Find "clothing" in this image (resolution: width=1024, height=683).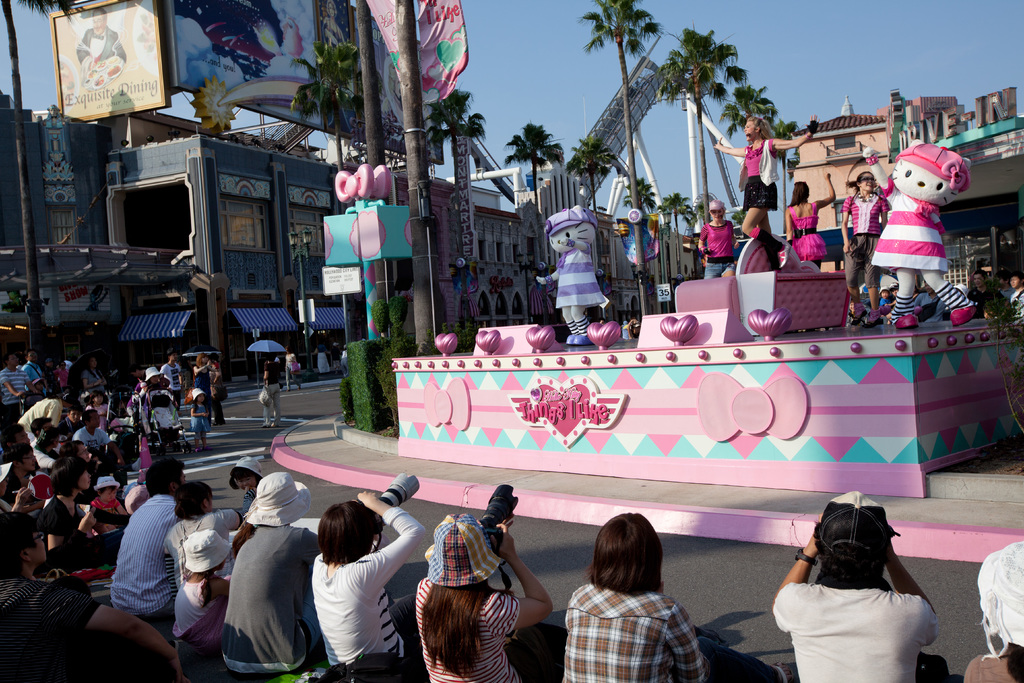
x1=28, y1=363, x2=47, y2=388.
